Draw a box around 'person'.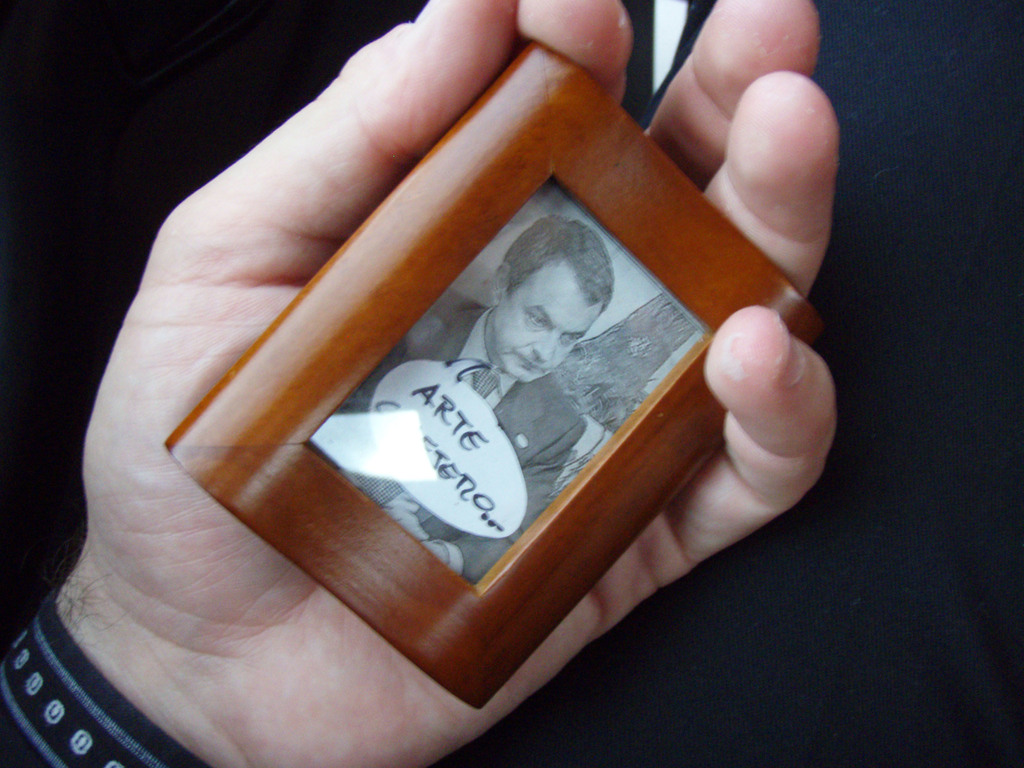
[x1=308, y1=215, x2=613, y2=585].
